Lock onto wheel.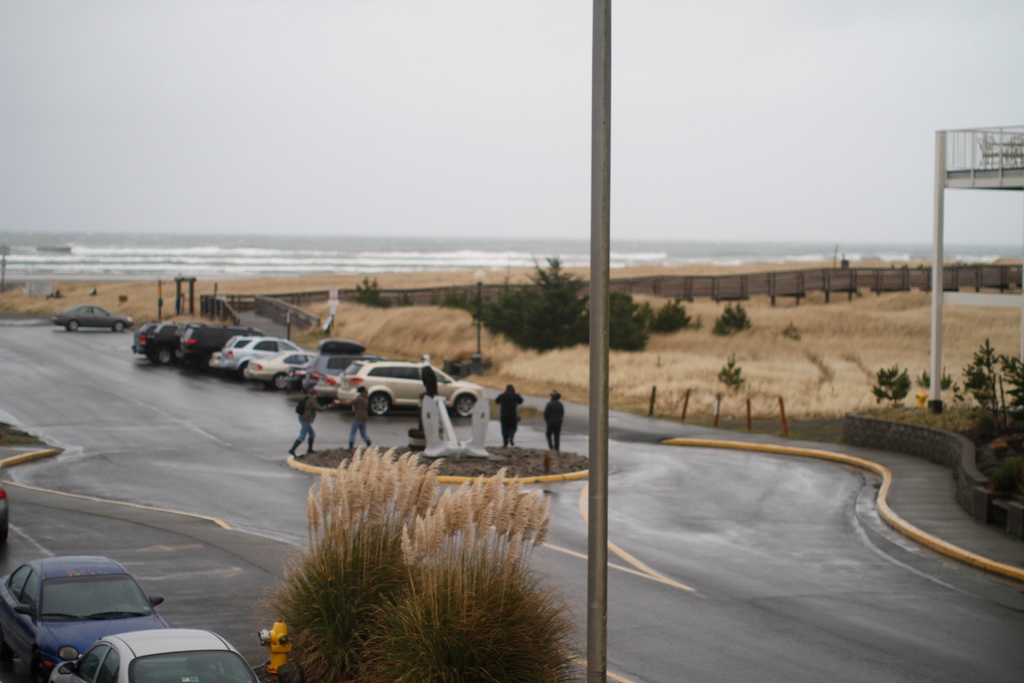
Locked: locate(65, 320, 77, 334).
